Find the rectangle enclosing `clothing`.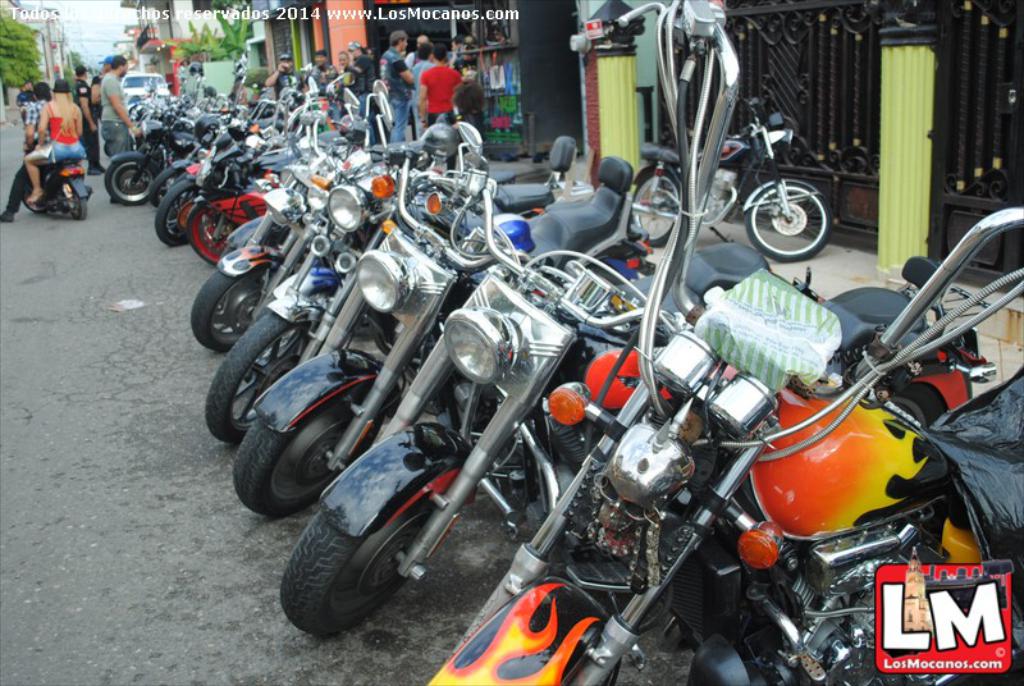
x1=380 y1=49 x2=407 y2=155.
